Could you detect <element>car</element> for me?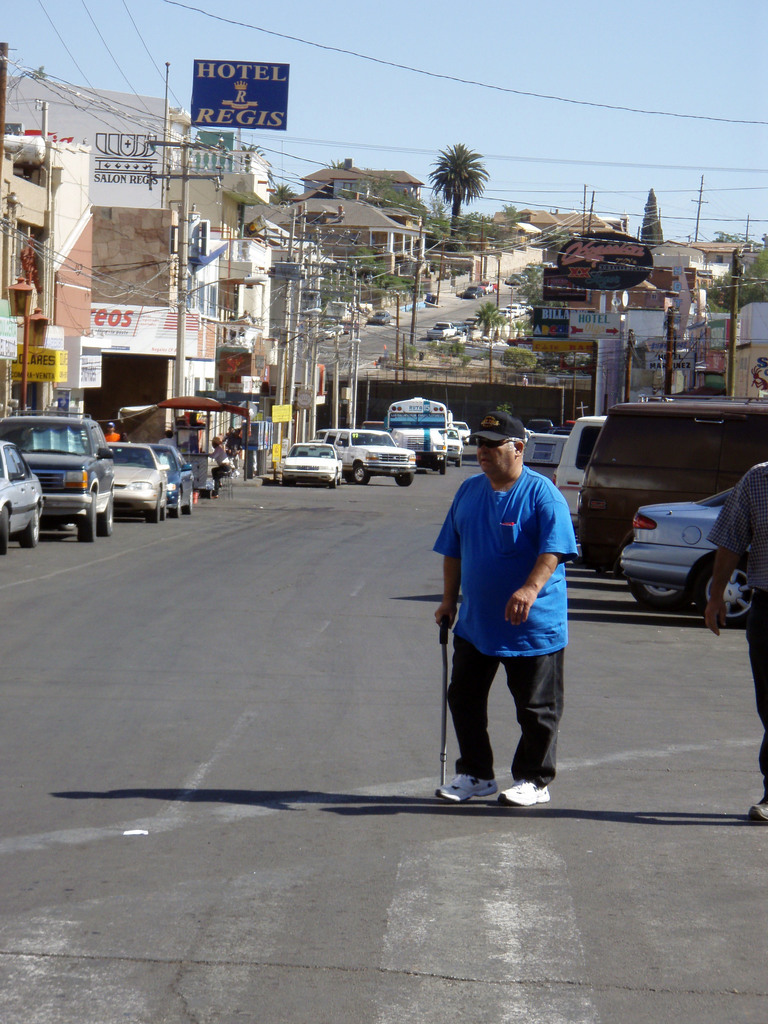
Detection result: 572:395:767:568.
